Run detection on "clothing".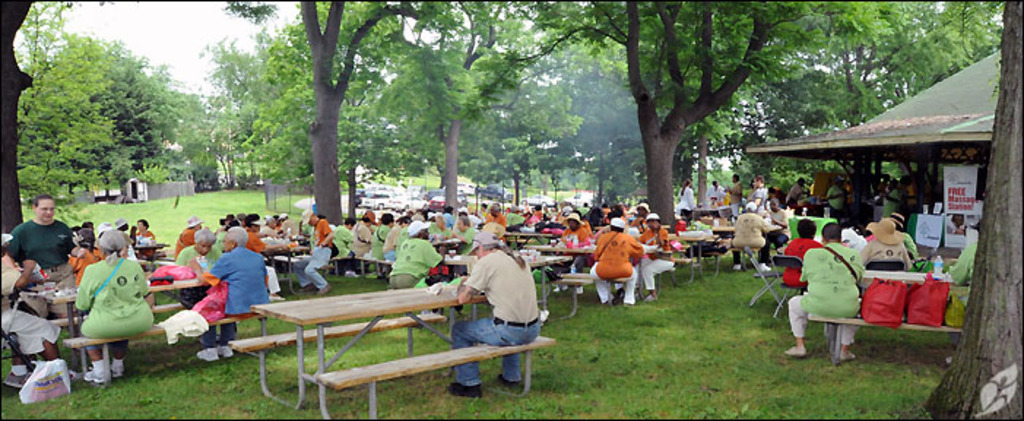
Result: bbox(292, 213, 332, 289).
